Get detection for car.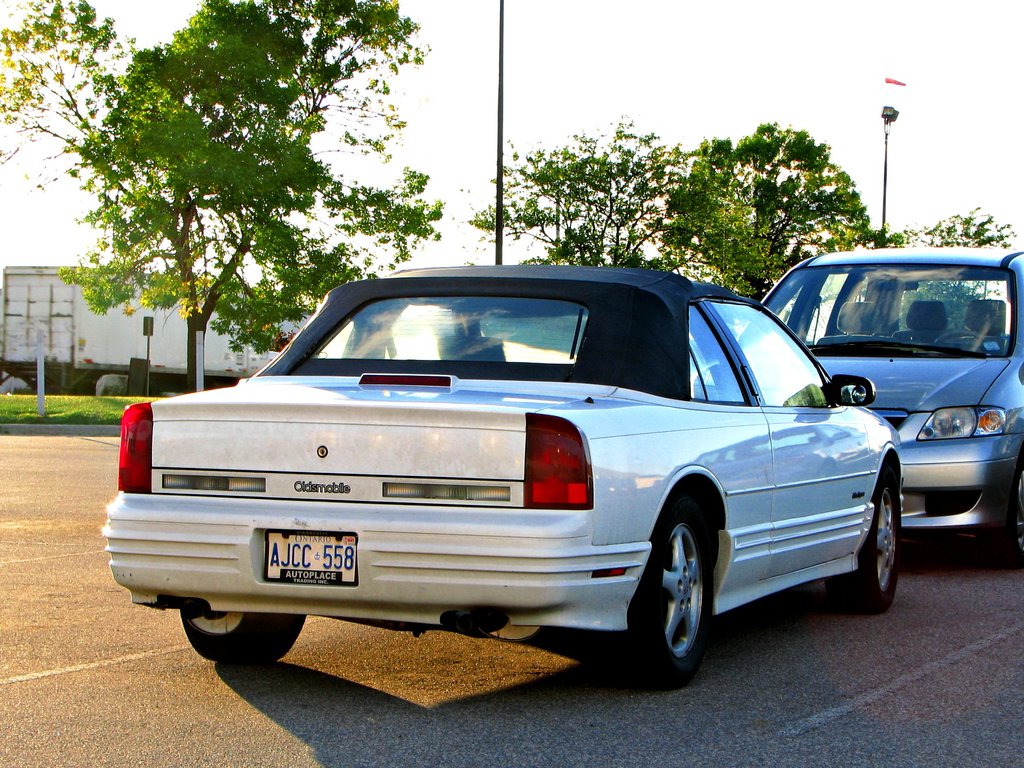
Detection: left=761, top=246, right=1023, bottom=564.
